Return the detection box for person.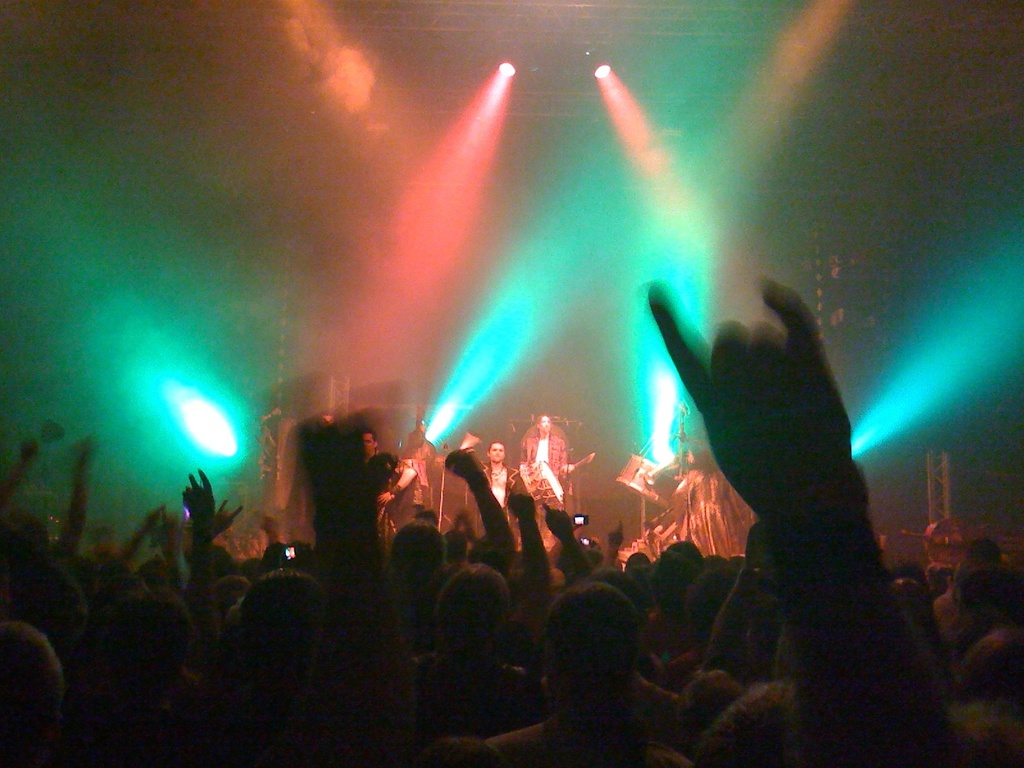
655 280 968 767.
